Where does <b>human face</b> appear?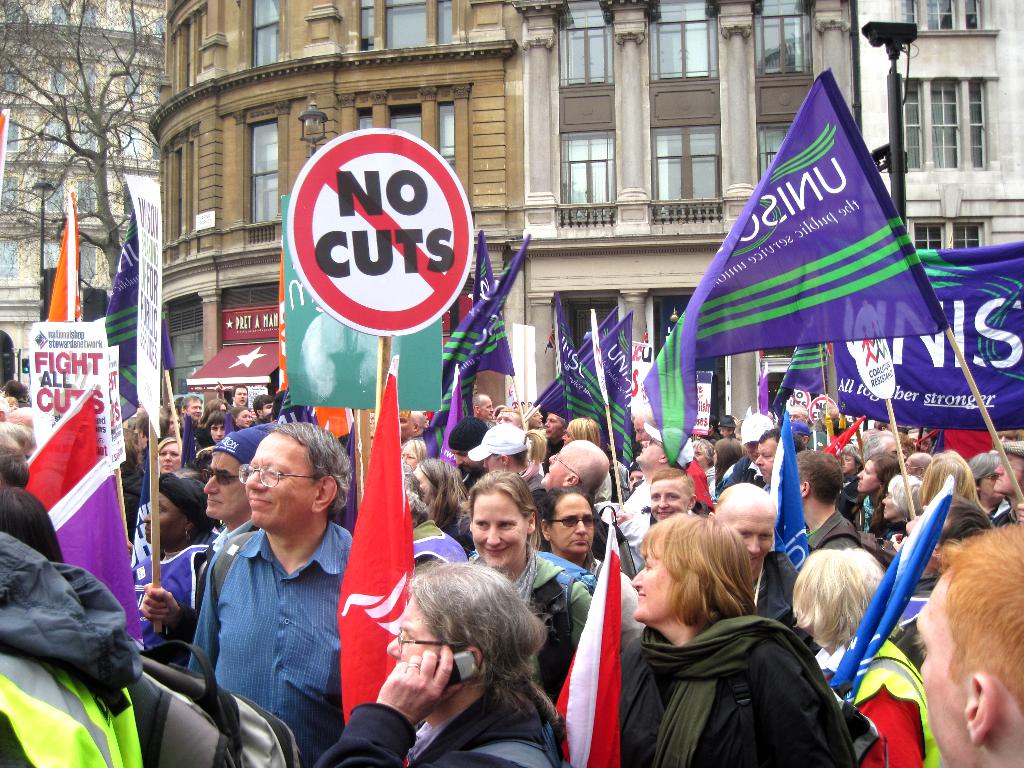
Appears at {"left": 234, "top": 388, "right": 250, "bottom": 404}.
